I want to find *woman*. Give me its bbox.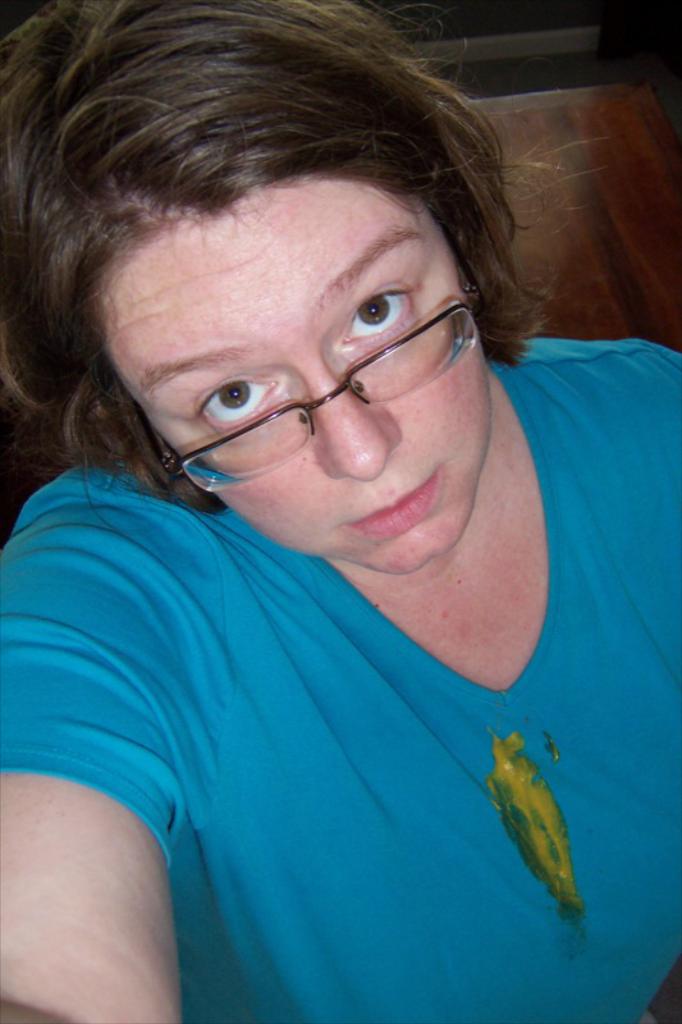
(0, 22, 670, 988).
